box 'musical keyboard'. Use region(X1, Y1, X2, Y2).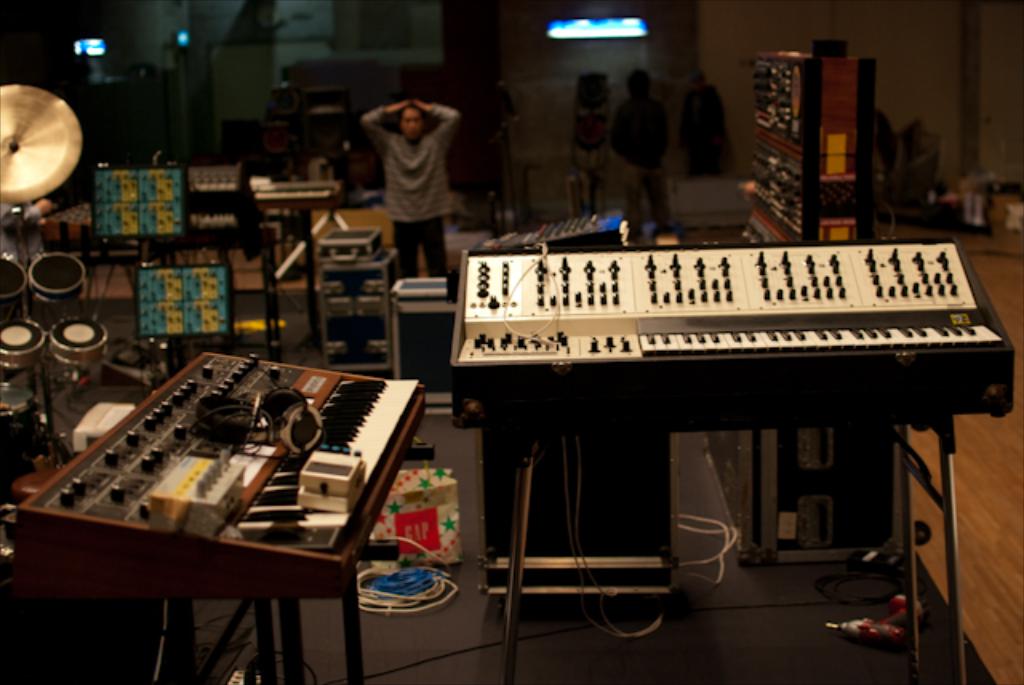
region(238, 357, 418, 560).
